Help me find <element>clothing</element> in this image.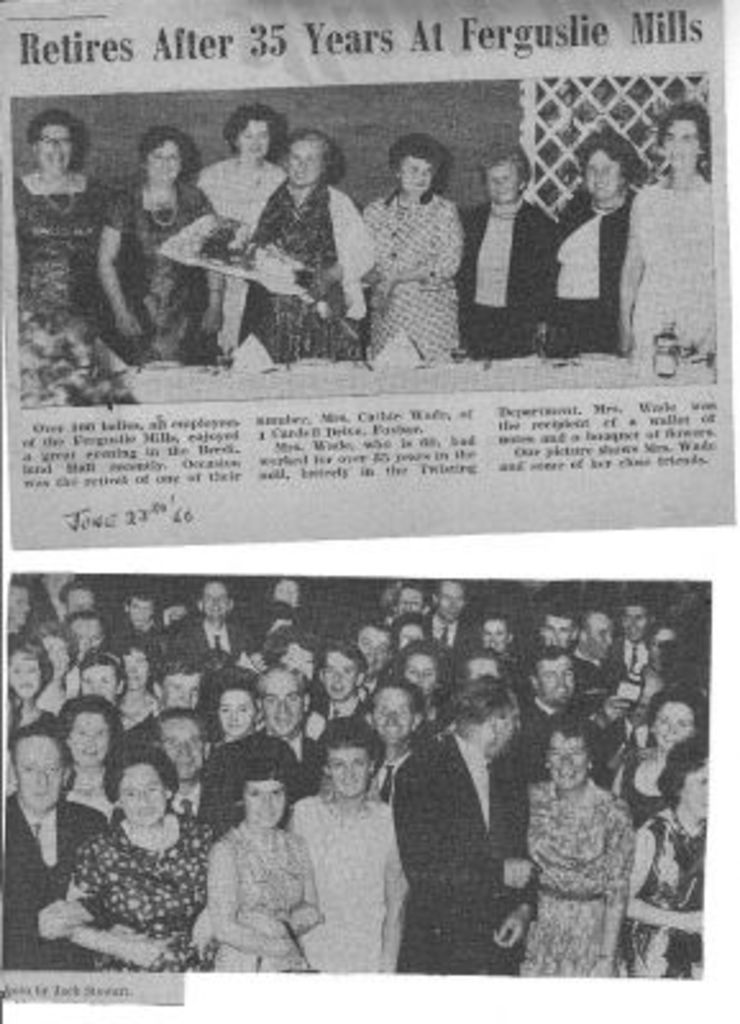
Found it: pyautogui.locateOnScreen(348, 192, 446, 371).
